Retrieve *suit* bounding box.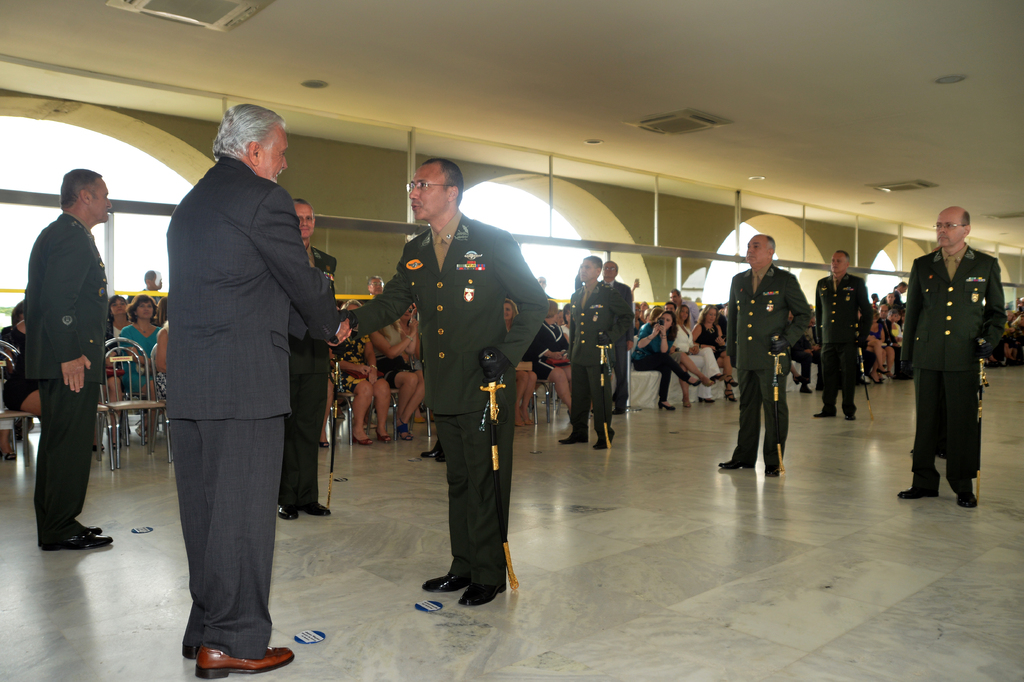
Bounding box: 275 245 337 514.
